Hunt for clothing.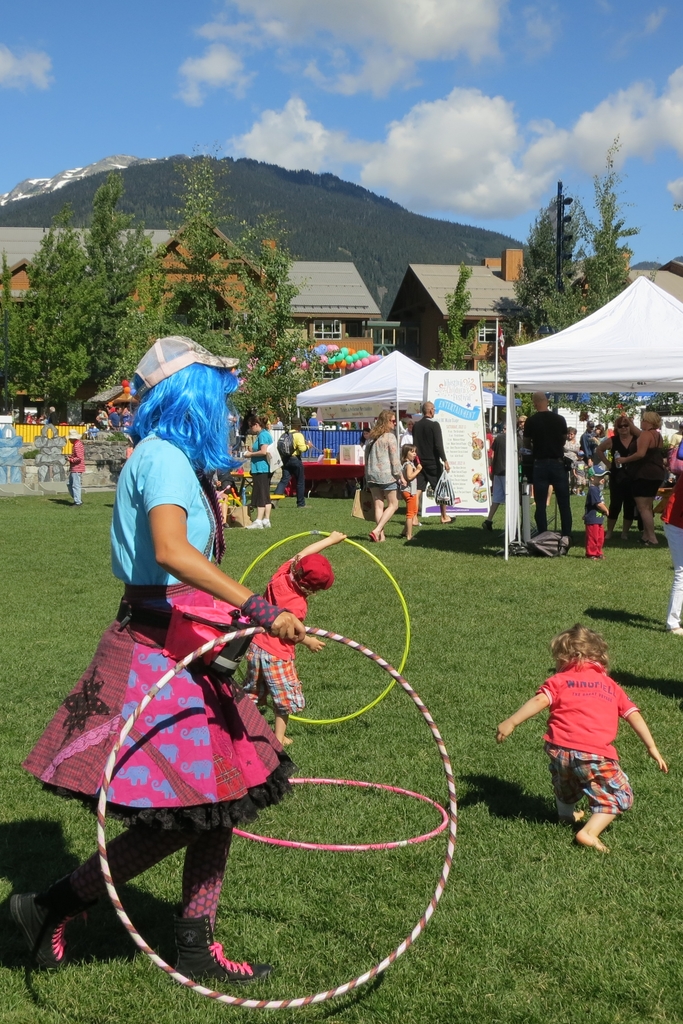
Hunted down at x1=564, y1=430, x2=616, y2=491.
